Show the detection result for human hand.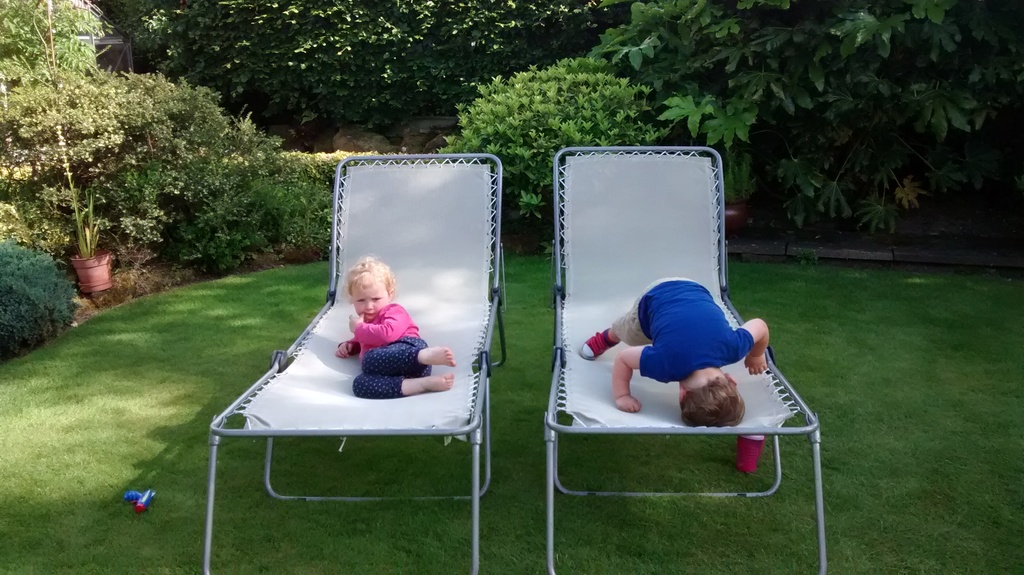
(334,341,354,360).
